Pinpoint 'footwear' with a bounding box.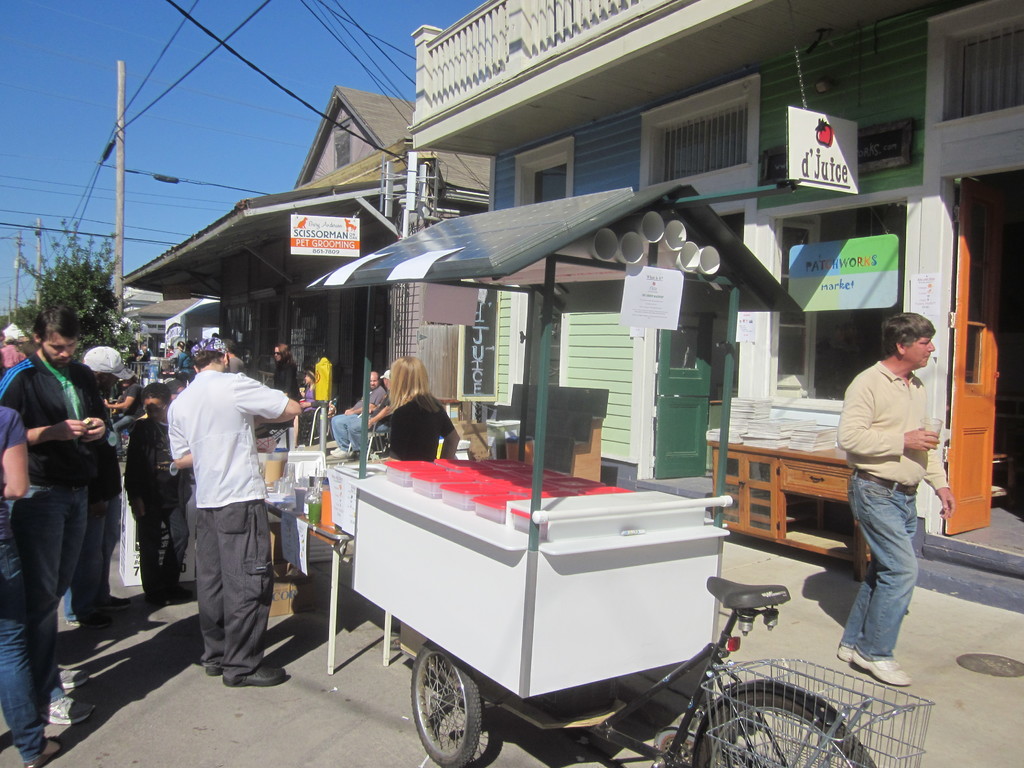
BBox(833, 642, 857, 662).
